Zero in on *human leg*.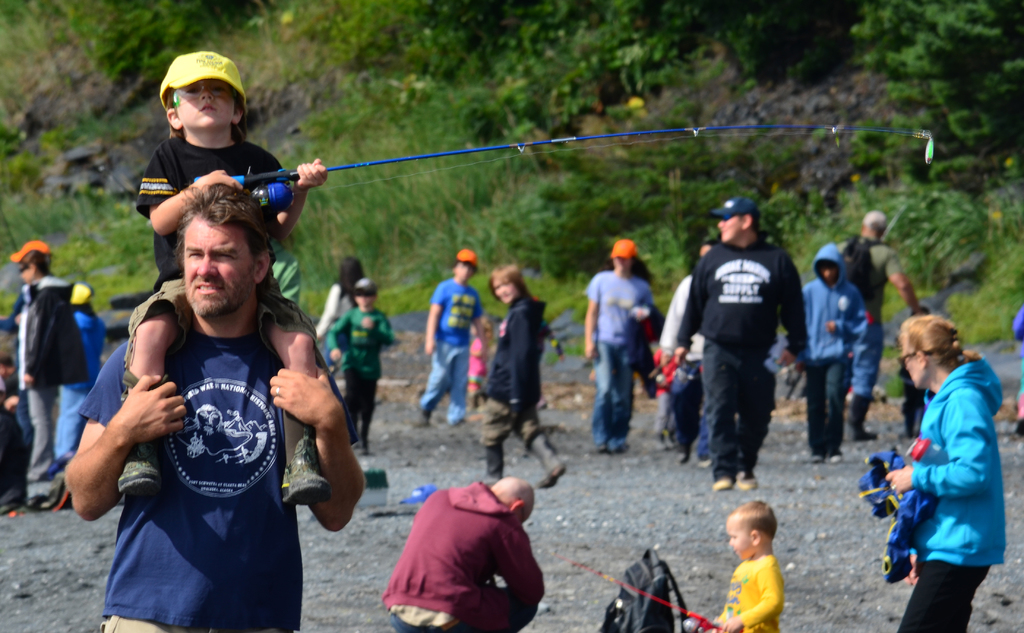
Zeroed in: <region>828, 352, 852, 463</region>.
